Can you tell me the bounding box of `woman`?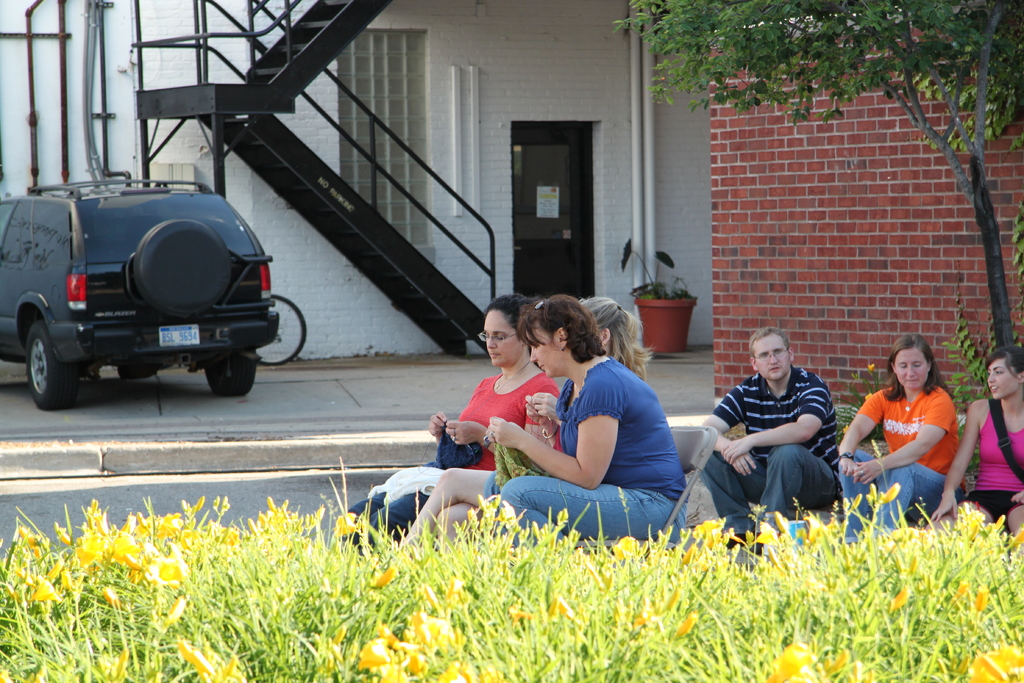
334/293/561/554.
